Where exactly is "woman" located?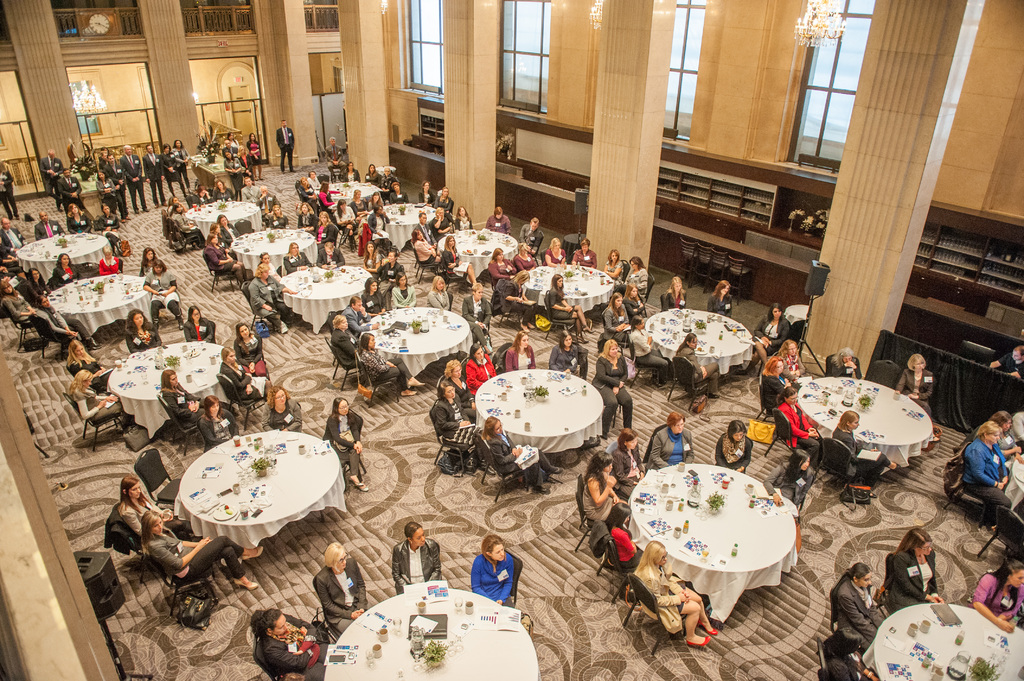
Its bounding box is 118 475 196 536.
